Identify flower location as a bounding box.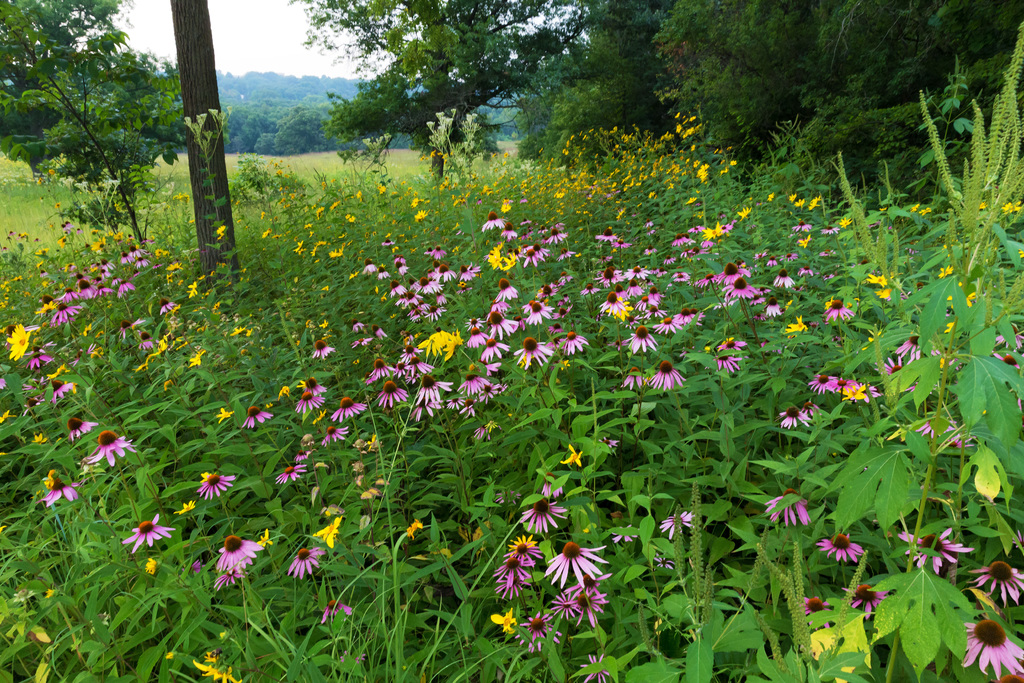
Rect(318, 599, 353, 623).
